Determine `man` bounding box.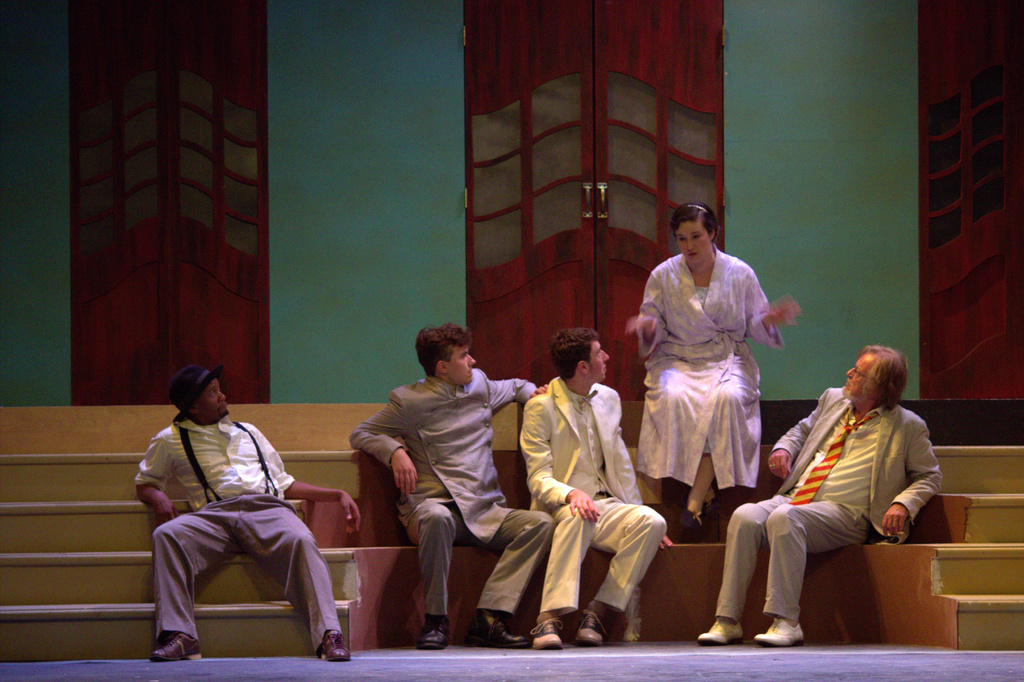
Determined: <region>135, 363, 362, 665</region>.
